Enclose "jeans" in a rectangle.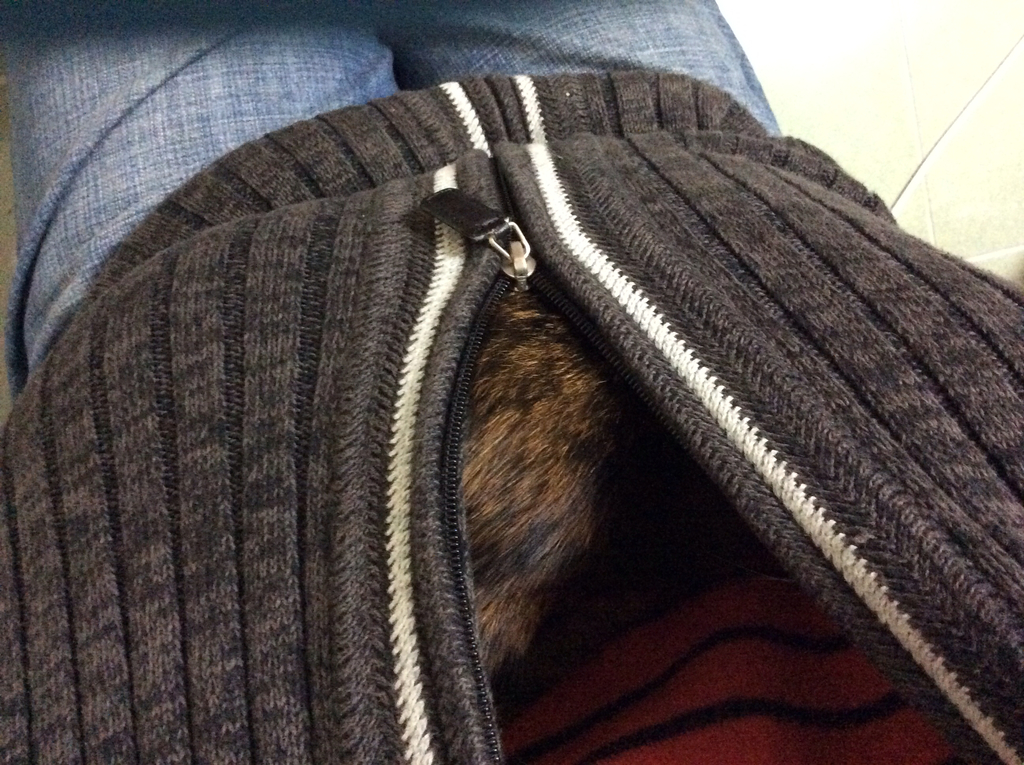
pyautogui.locateOnScreen(0, 0, 780, 387).
